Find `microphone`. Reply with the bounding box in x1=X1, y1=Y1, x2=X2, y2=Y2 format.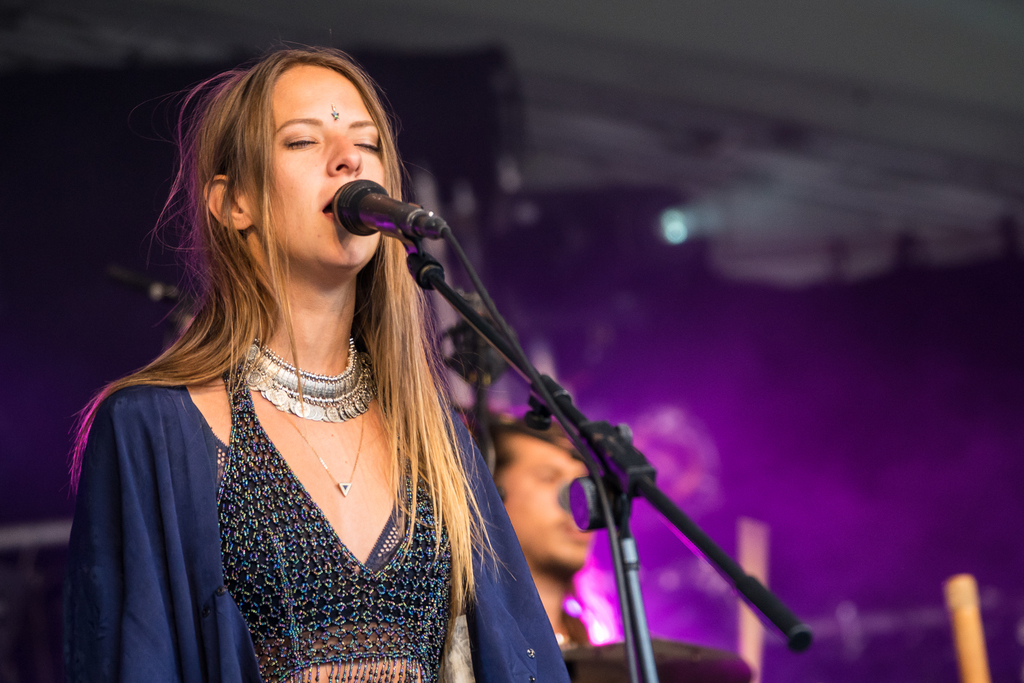
x1=325, y1=177, x2=440, y2=252.
